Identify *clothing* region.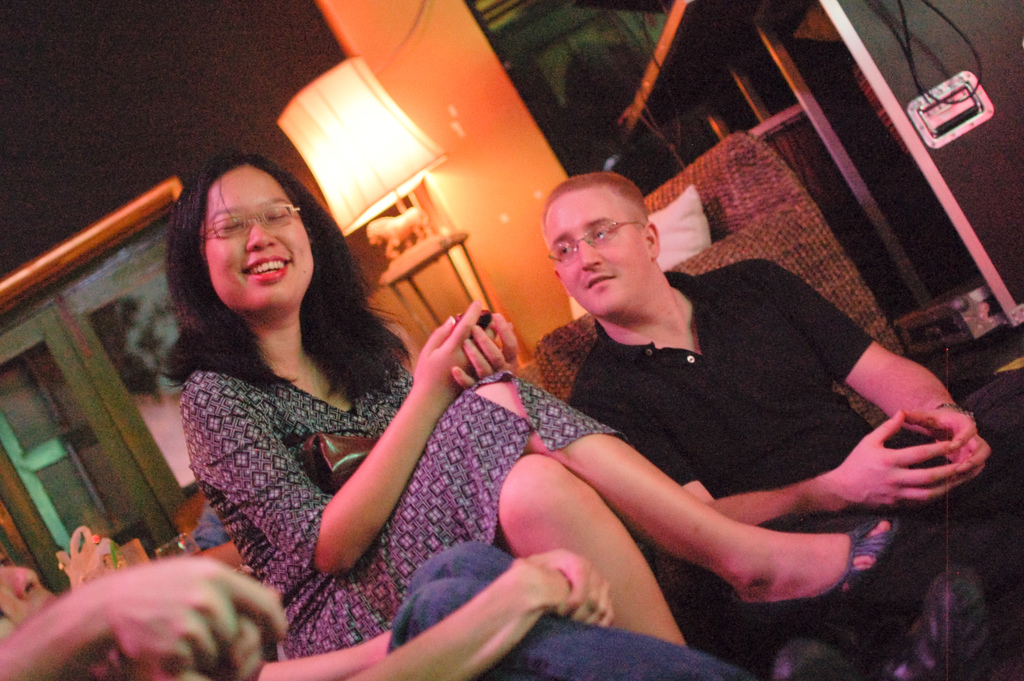
Region: (left=569, top=258, right=1023, bottom=633).
